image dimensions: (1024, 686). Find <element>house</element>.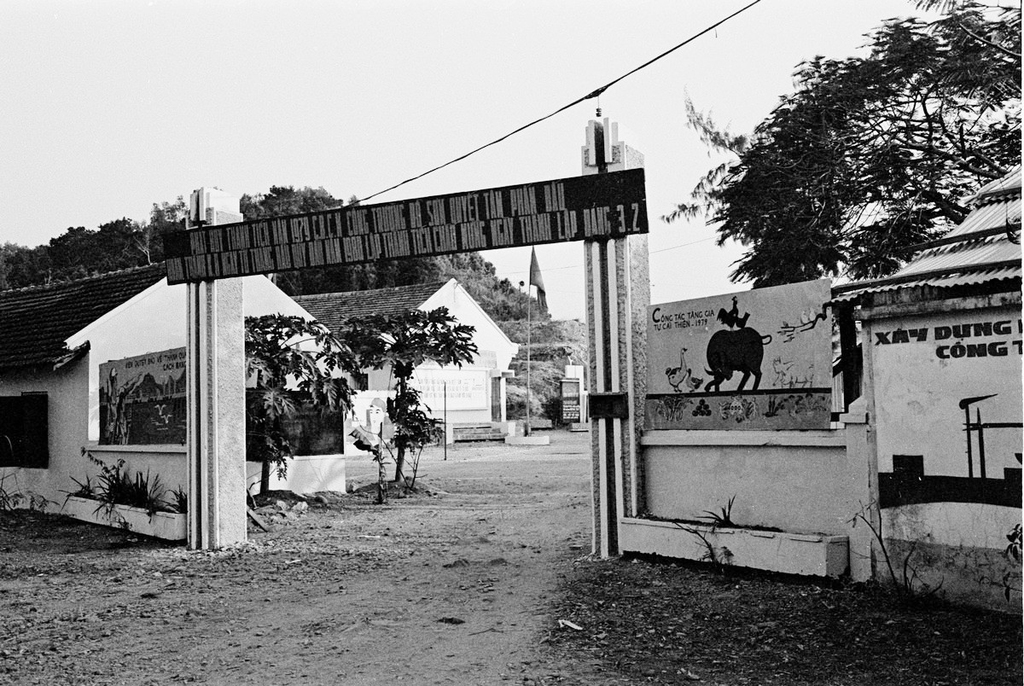
[0, 253, 365, 548].
